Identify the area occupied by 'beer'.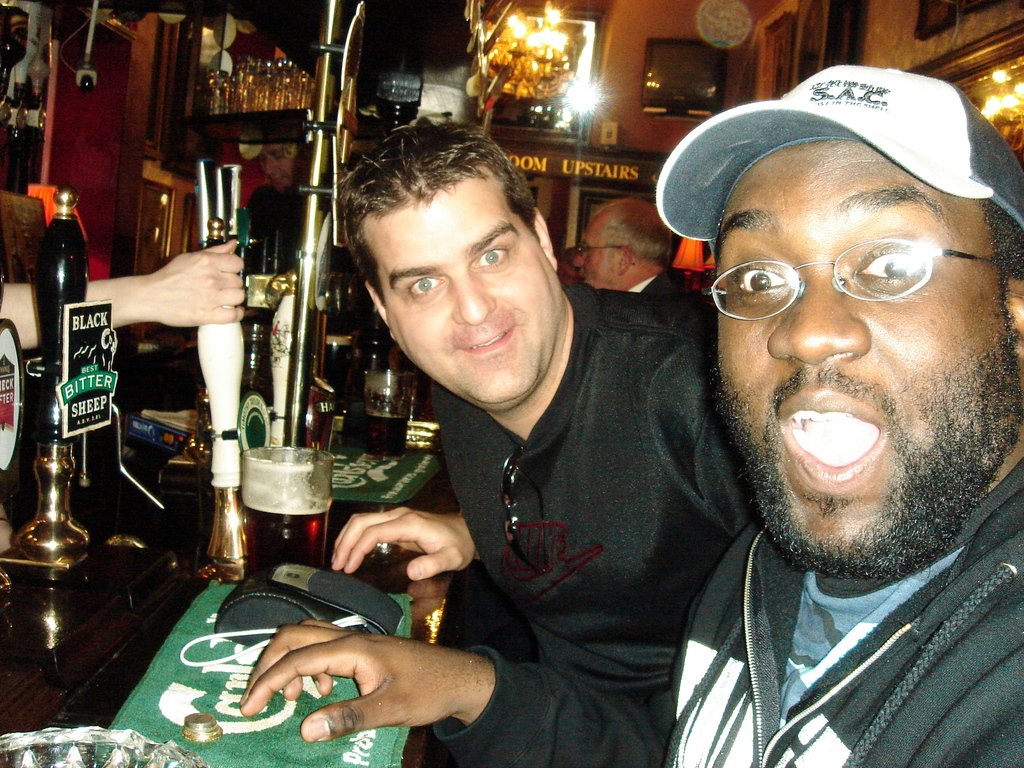
Area: bbox(232, 446, 321, 572).
